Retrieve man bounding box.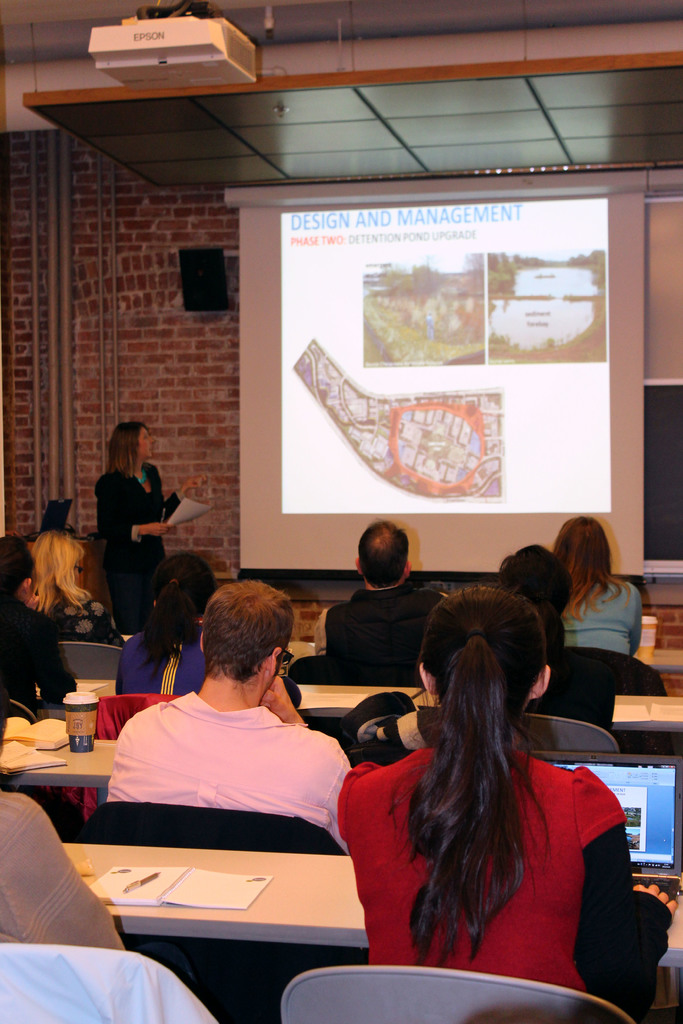
Bounding box: 313 539 454 700.
